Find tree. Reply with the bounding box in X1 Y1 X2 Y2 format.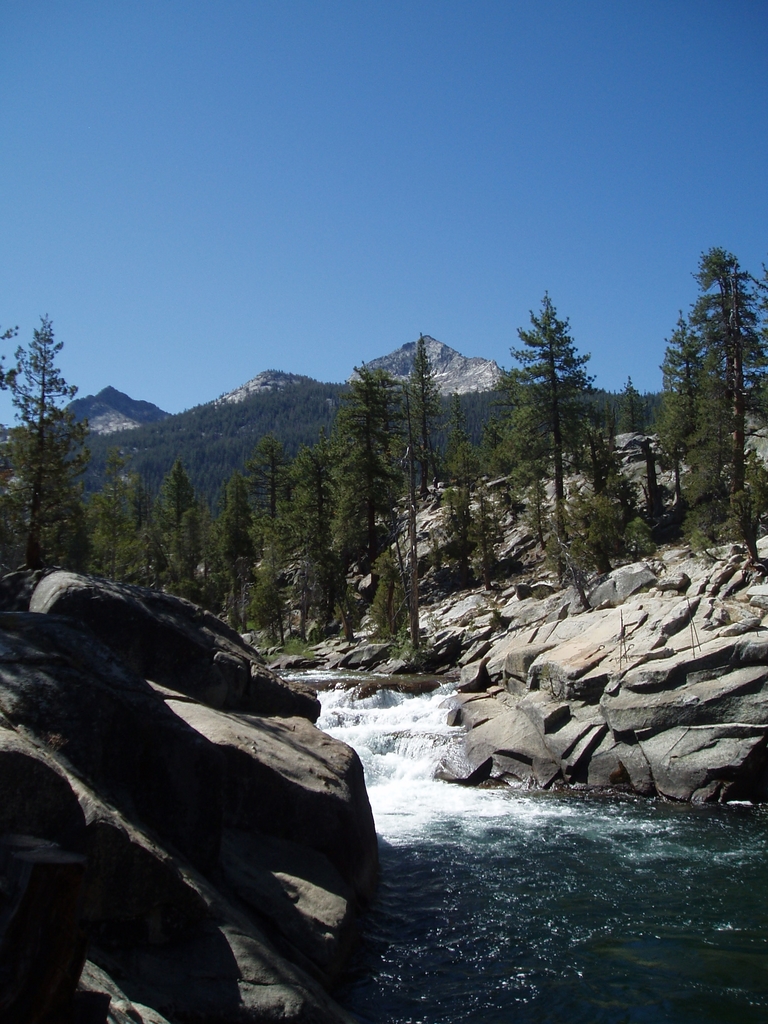
653 247 767 556.
